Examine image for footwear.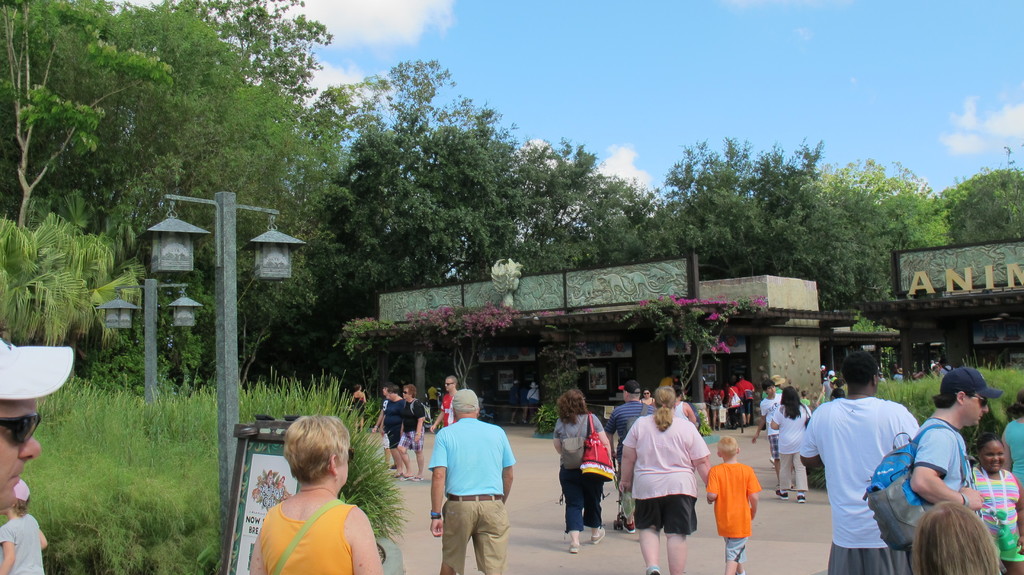
Examination result: [x1=565, y1=540, x2=580, y2=554].
